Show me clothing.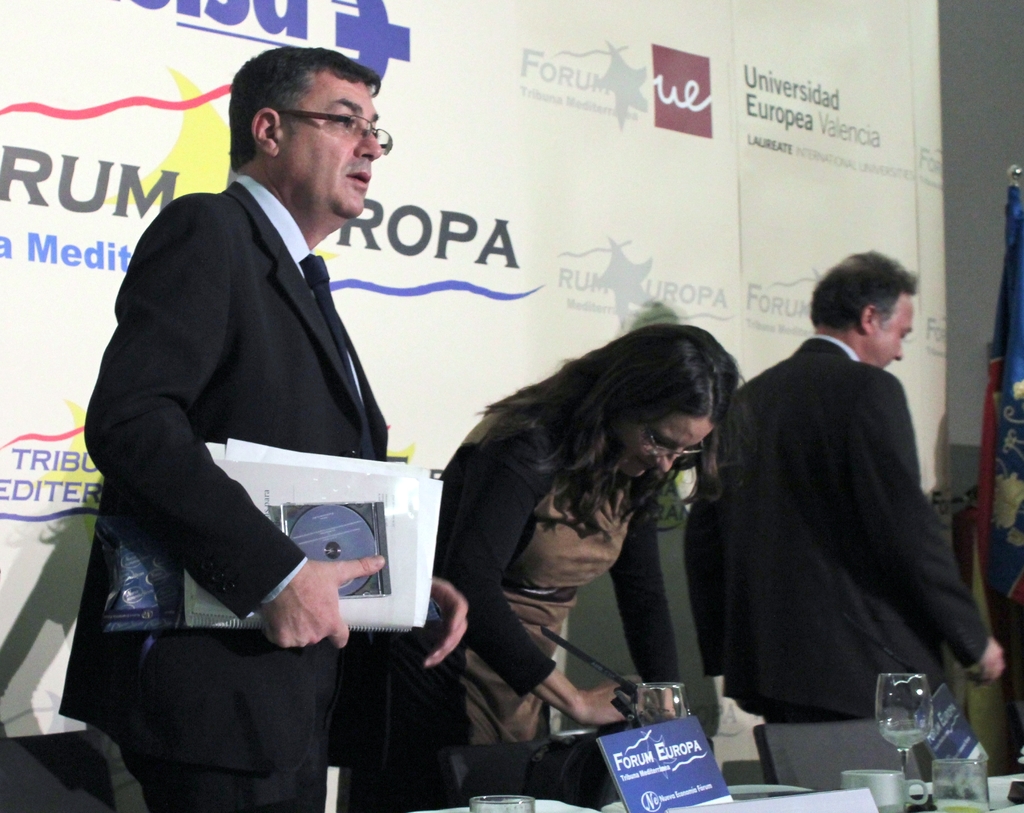
clothing is here: 438/387/680/805.
